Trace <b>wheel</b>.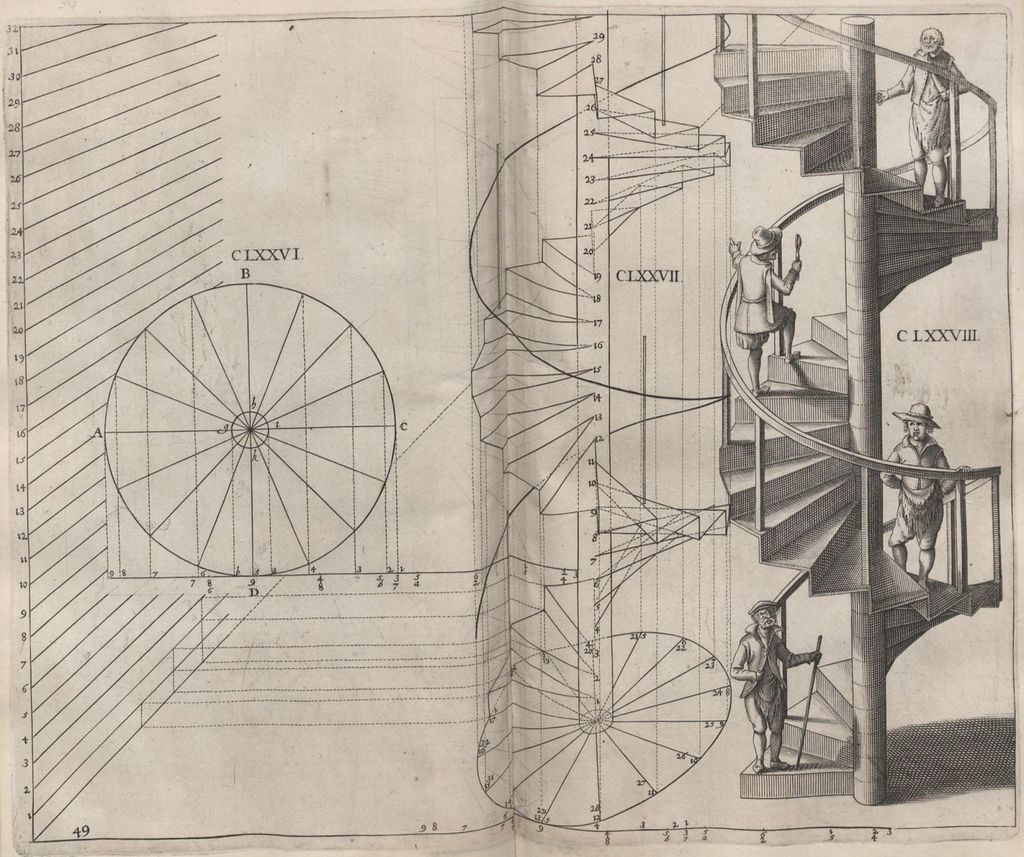
Traced to box(473, 629, 735, 826).
